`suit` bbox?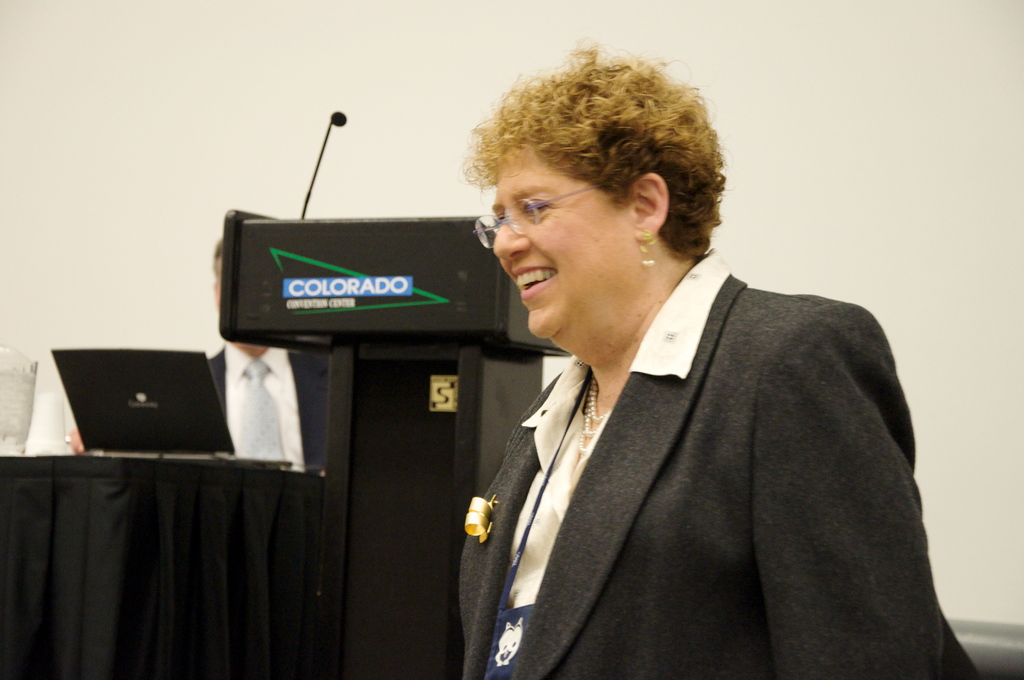
box=[440, 218, 961, 665]
